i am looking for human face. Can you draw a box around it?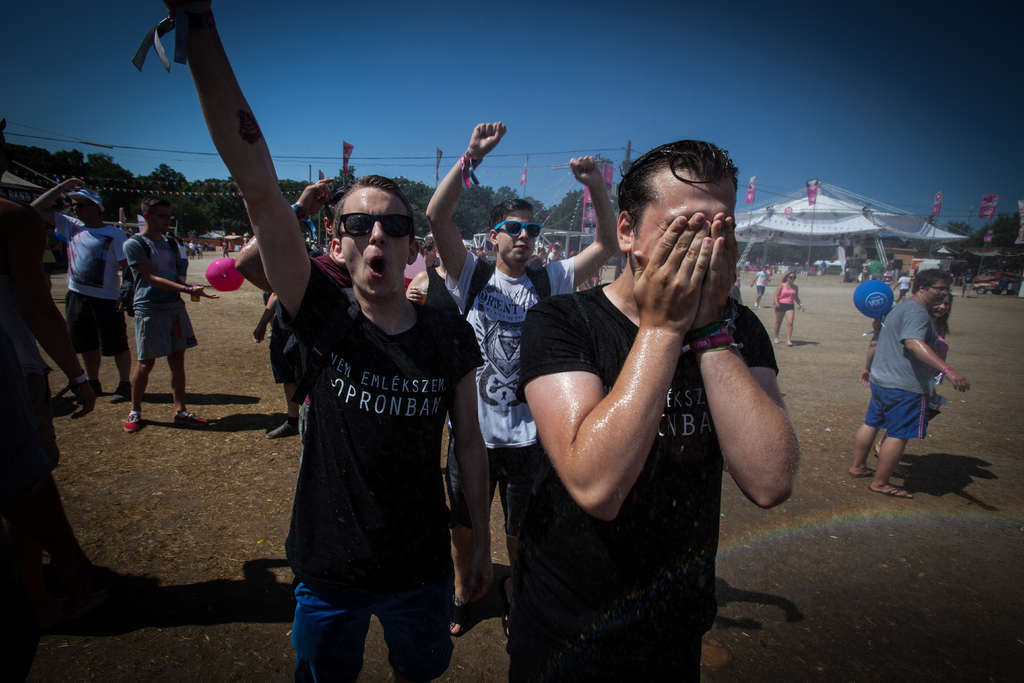
Sure, the bounding box is [left=153, top=204, right=174, bottom=234].
